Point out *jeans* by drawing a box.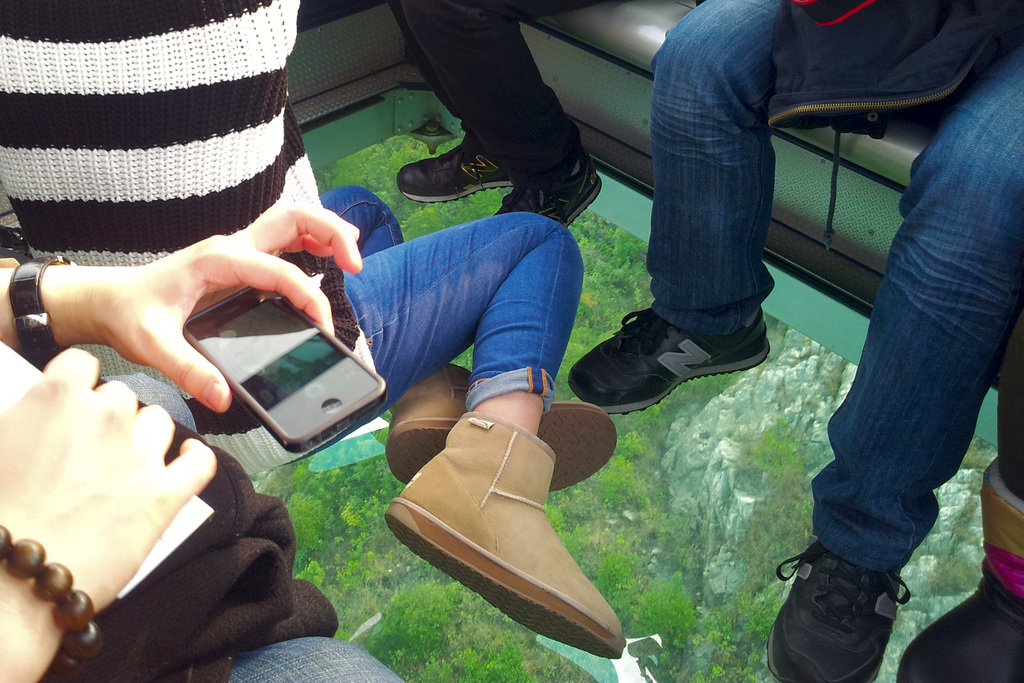
box(316, 185, 589, 406).
